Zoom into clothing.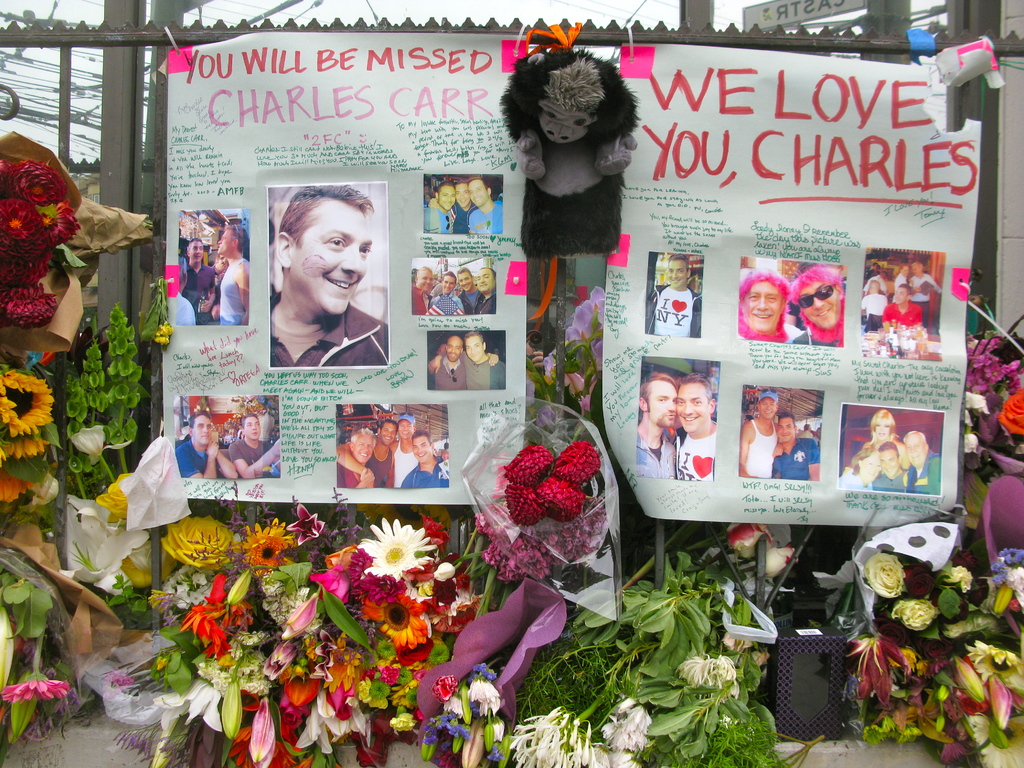
Zoom target: x1=852 y1=292 x2=902 y2=344.
